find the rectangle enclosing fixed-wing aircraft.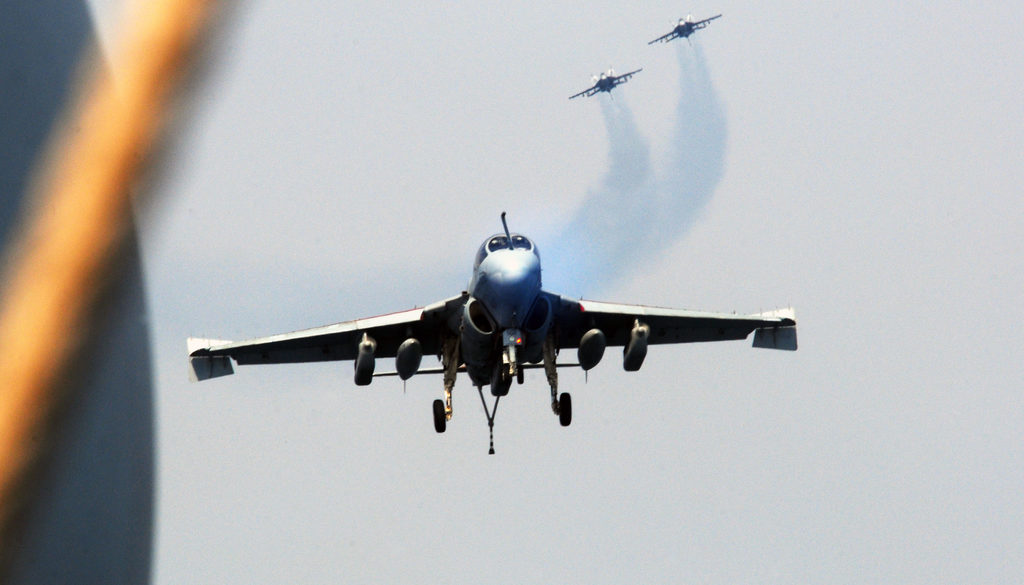
bbox=(641, 8, 723, 45).
